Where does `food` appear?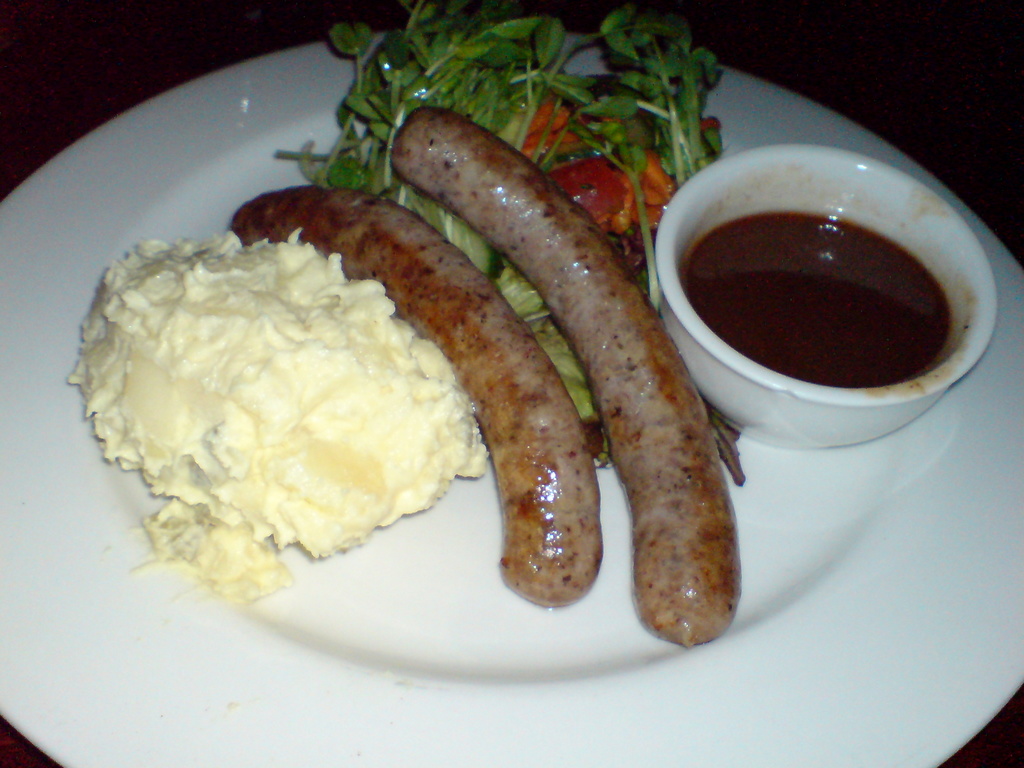
Appears at (left=275, top=0, right=742, bottom=650).
